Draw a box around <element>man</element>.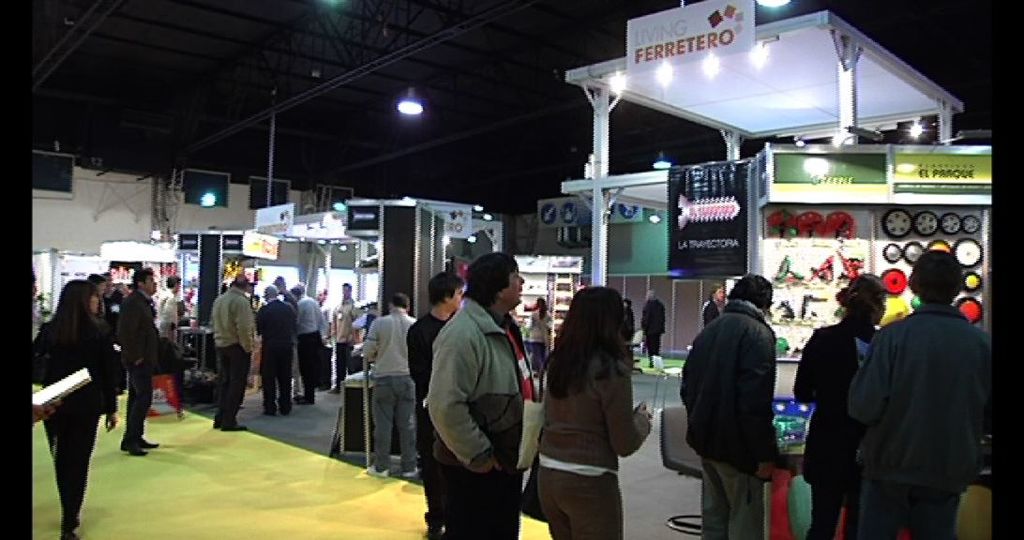
box=[254, 286, 296, 414].
